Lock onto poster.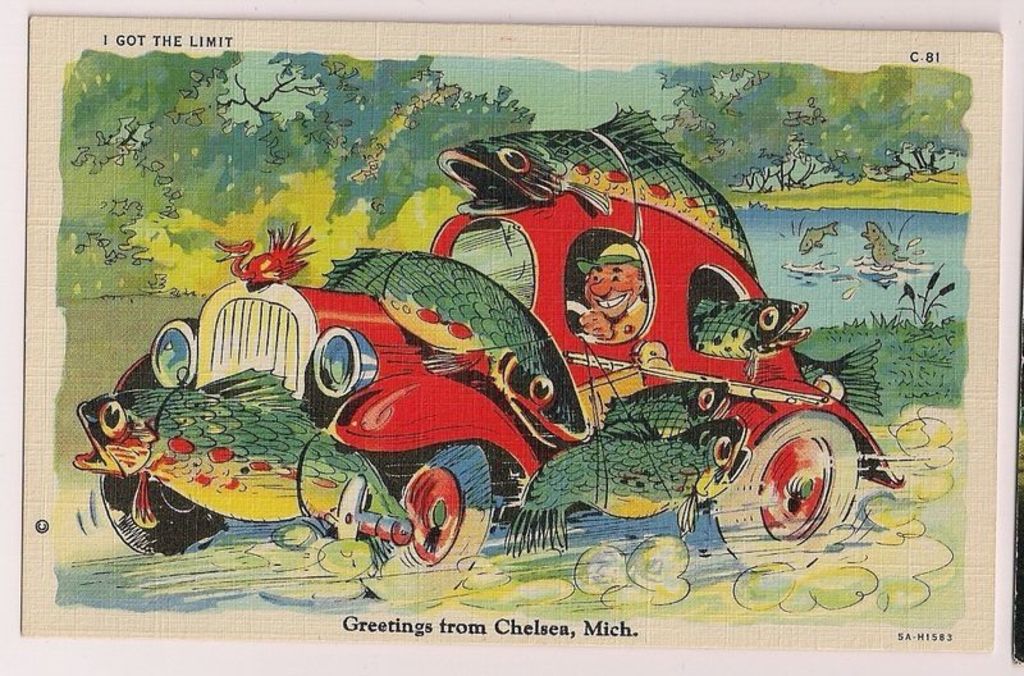
Locked: <box>0,0,1016,675</box>.
